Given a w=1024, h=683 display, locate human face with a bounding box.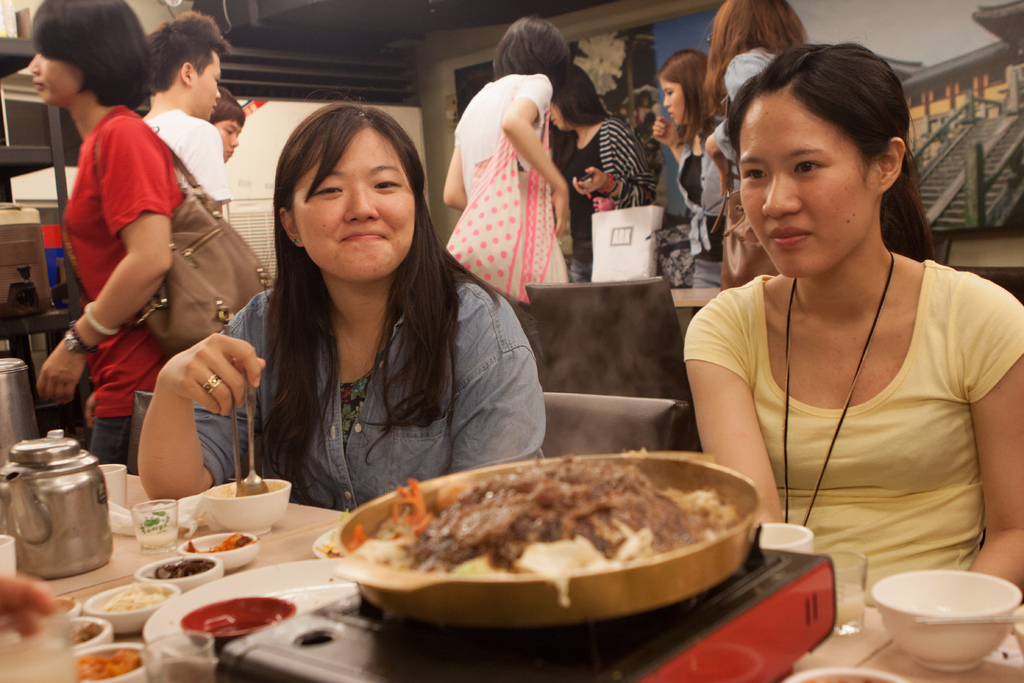
Located: bbox=[662, 79, 692, 125].
